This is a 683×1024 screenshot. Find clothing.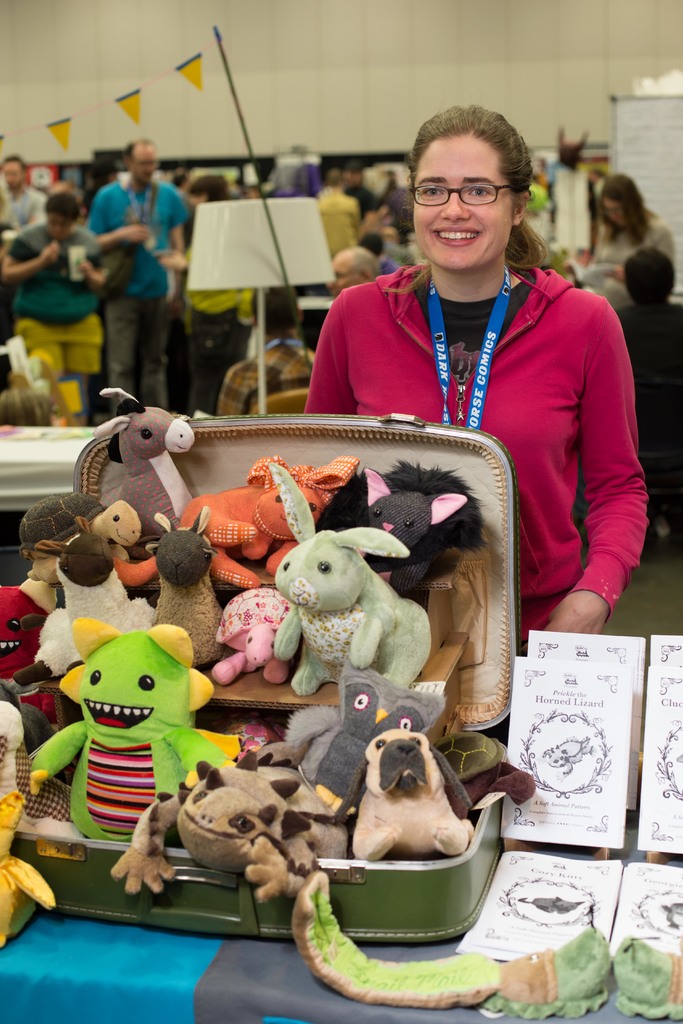
Bounding box: select_region(320, 188, 365, 241).
